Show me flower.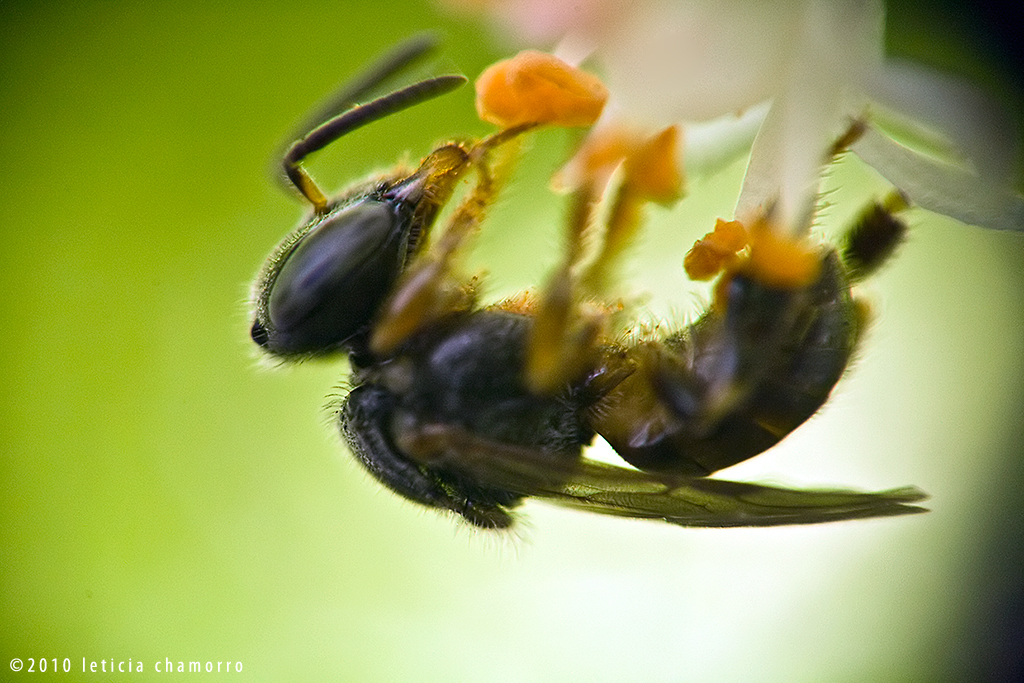
flower is here: <bbox>482, 1, 1023, 276</bbox>.
